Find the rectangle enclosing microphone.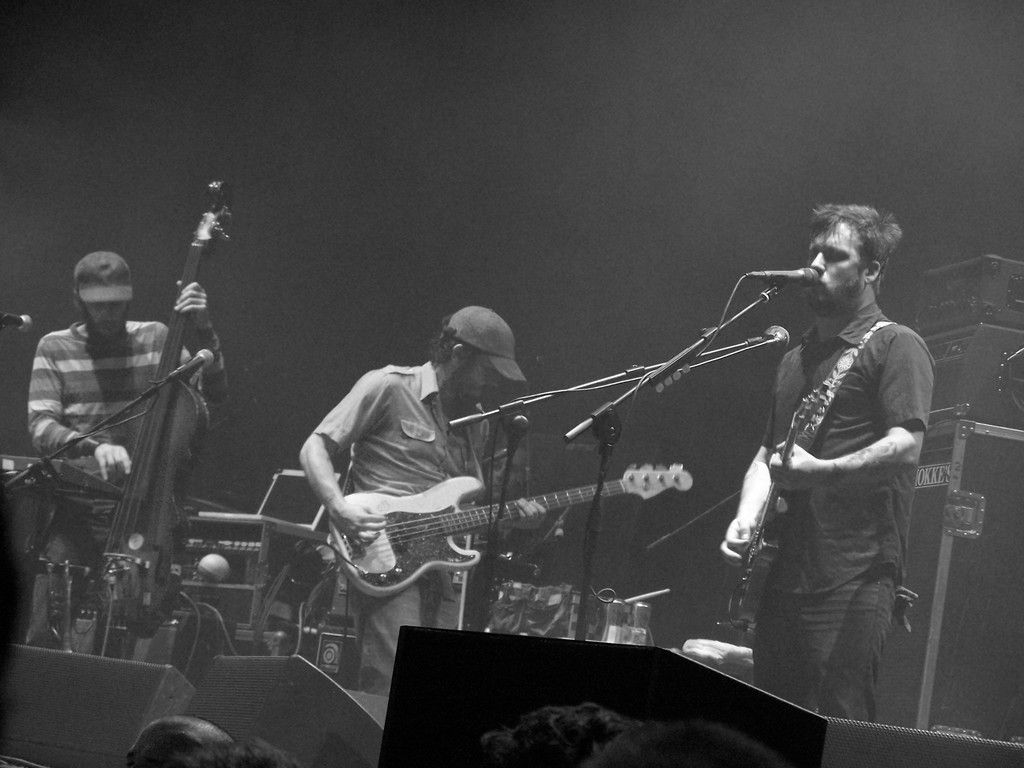
(729, 255, 821, 295).
